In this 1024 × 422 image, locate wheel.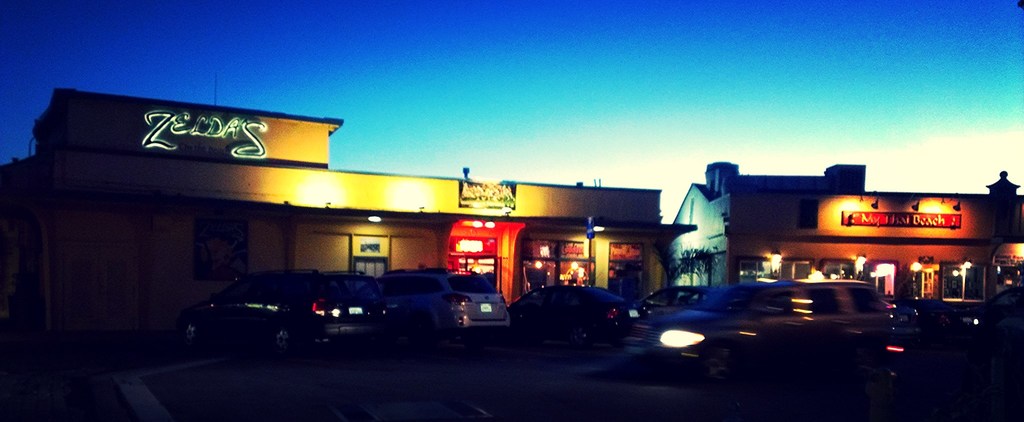
Bounding box: select_region(185, 319, 200, 344).
